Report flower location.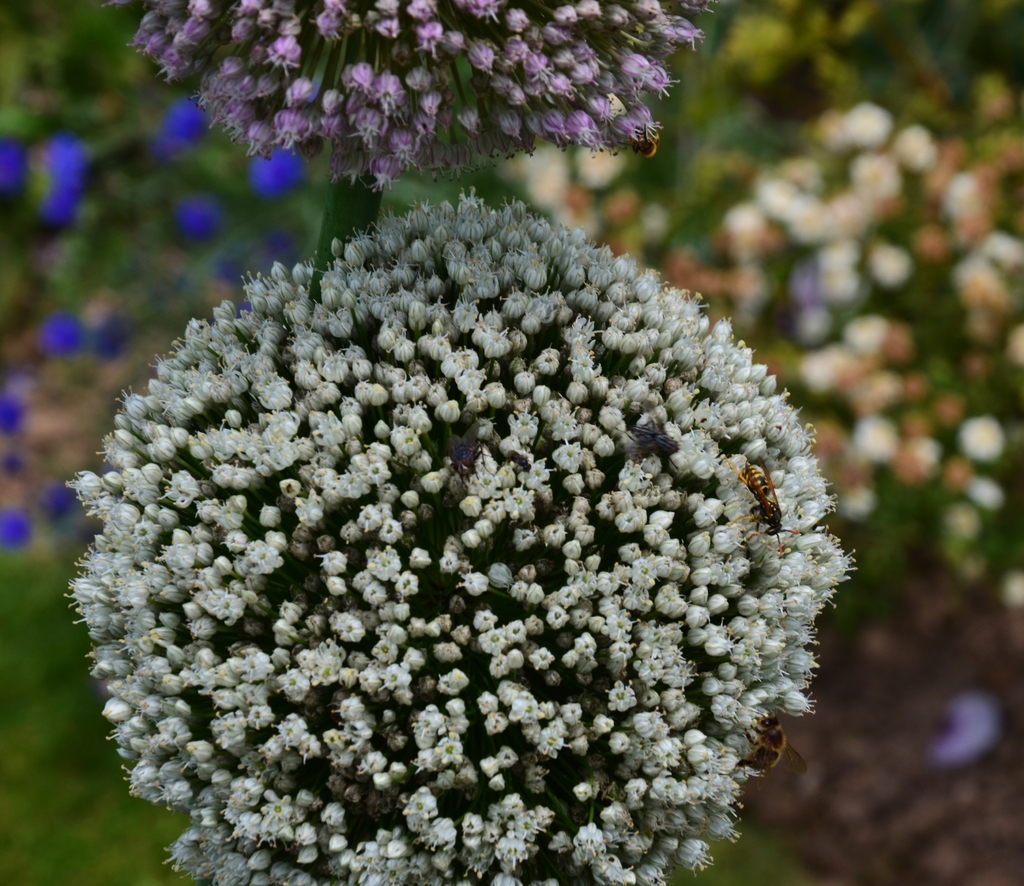
Report: 34, 479, 78, 528.
